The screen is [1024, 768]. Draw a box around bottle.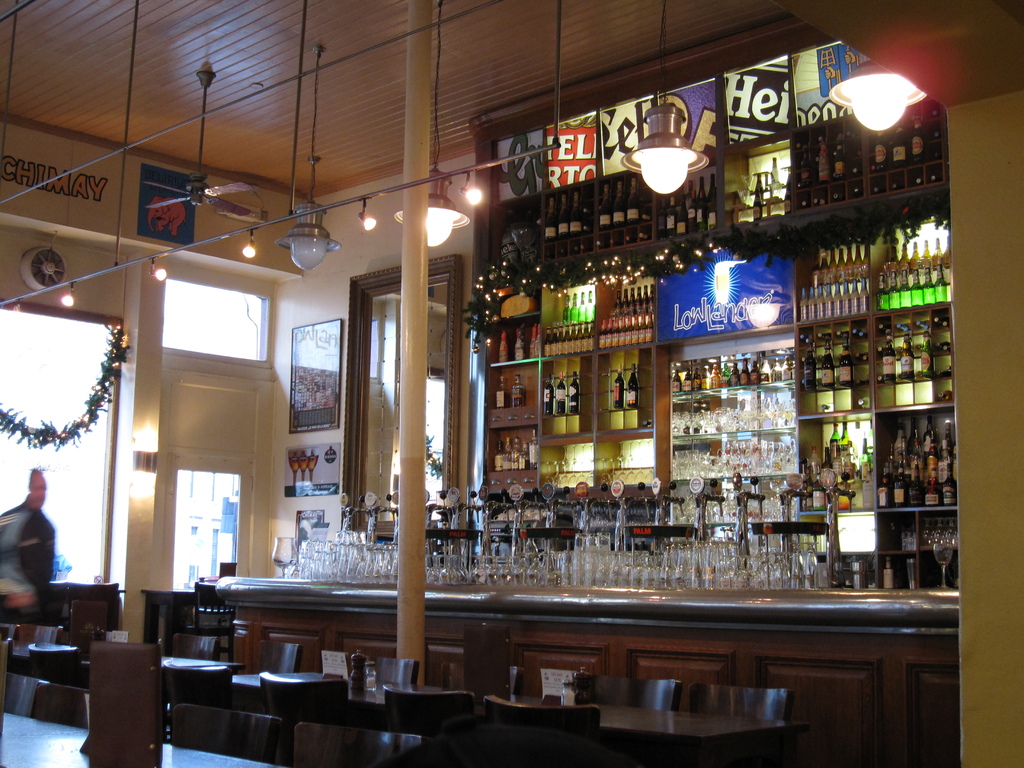
817/333/836/342.
